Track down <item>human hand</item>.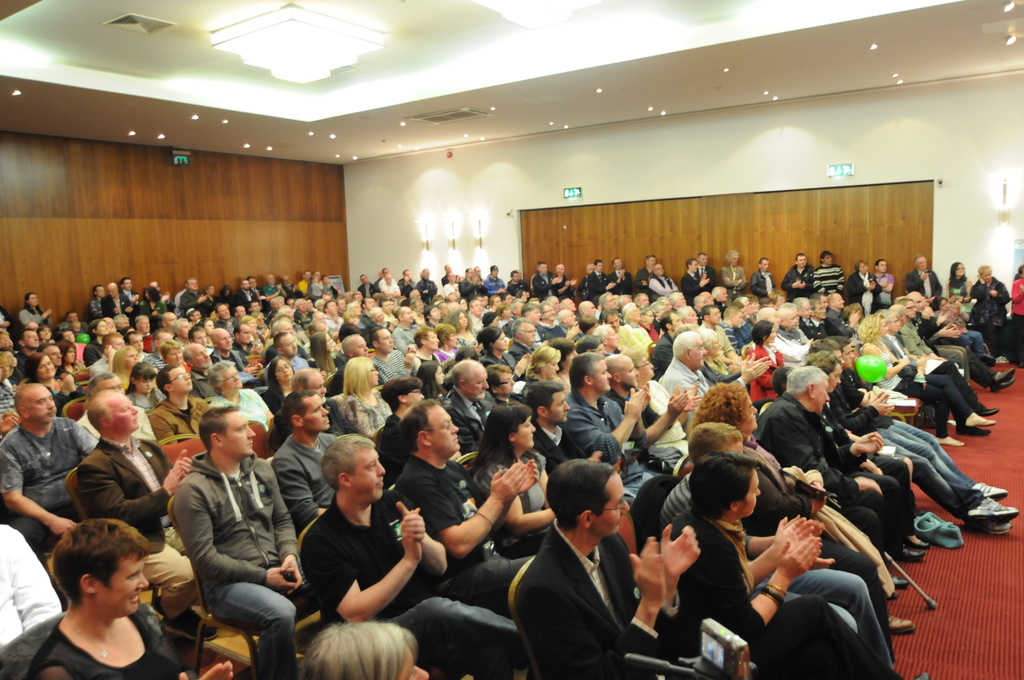
Tracked to detection(666, 393, 689, 419).
